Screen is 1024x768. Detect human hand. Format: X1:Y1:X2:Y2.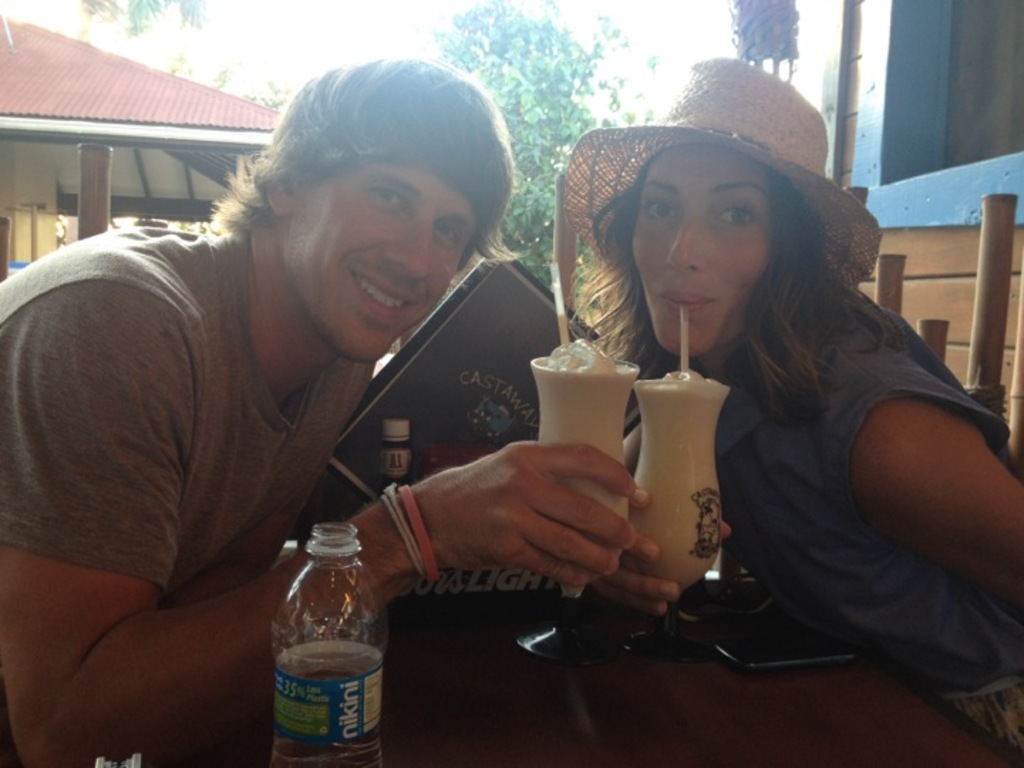
411:439:641:589.
